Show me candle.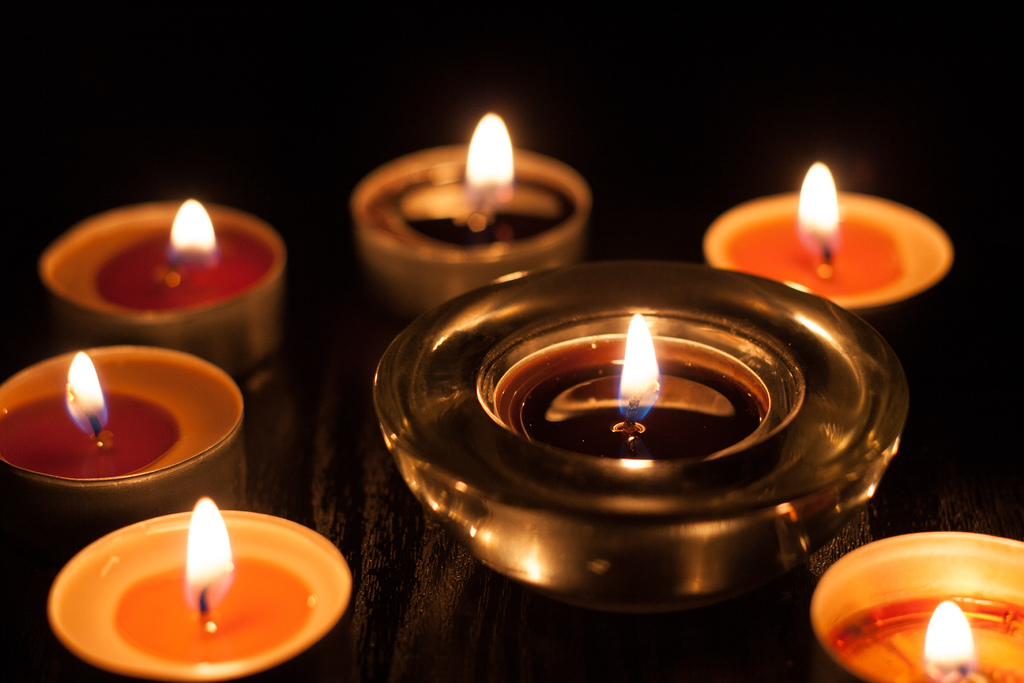
candle is here: locate(799, 518, 1023, 682).
